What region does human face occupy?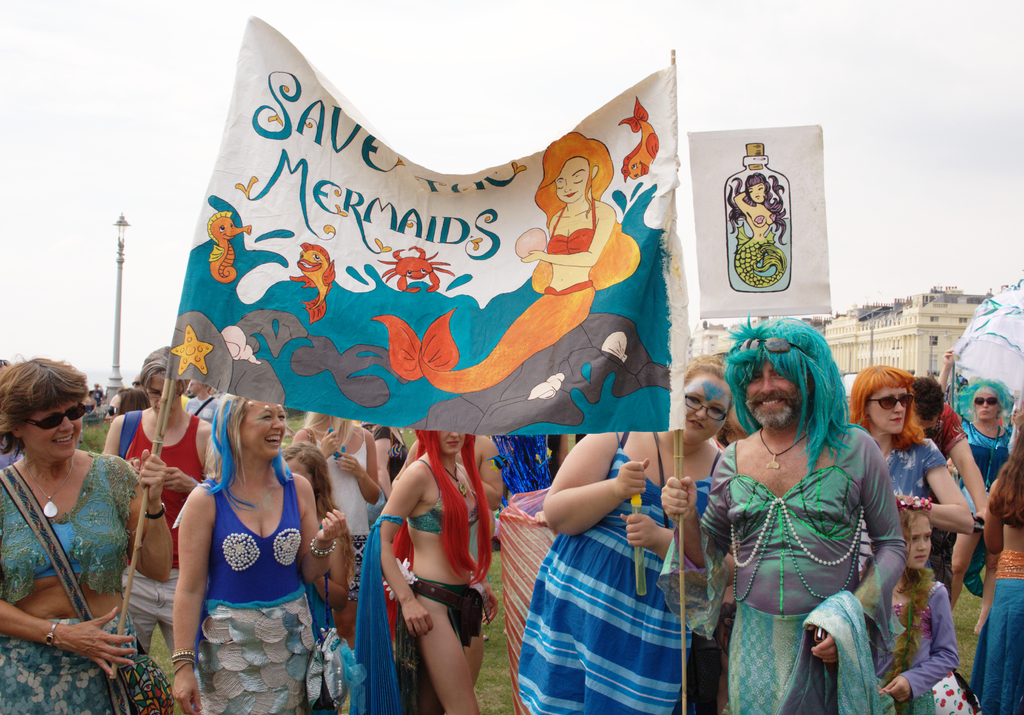
x1=970, y1=393, x2=998, y2=423.
